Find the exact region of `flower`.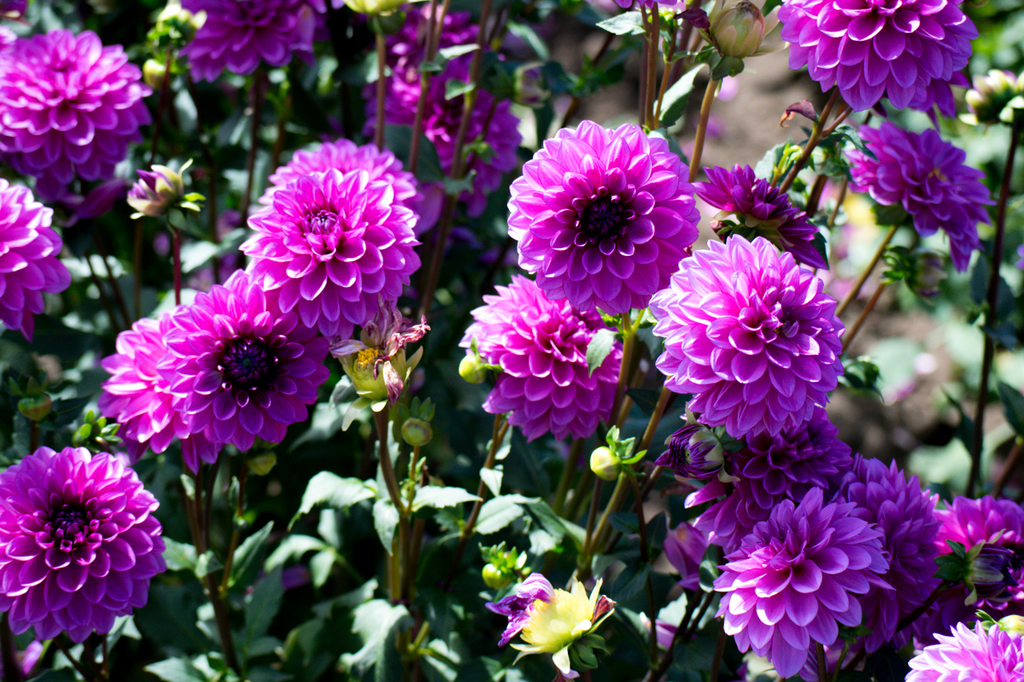
Exact region: <box>237,136,431,343</box>.
